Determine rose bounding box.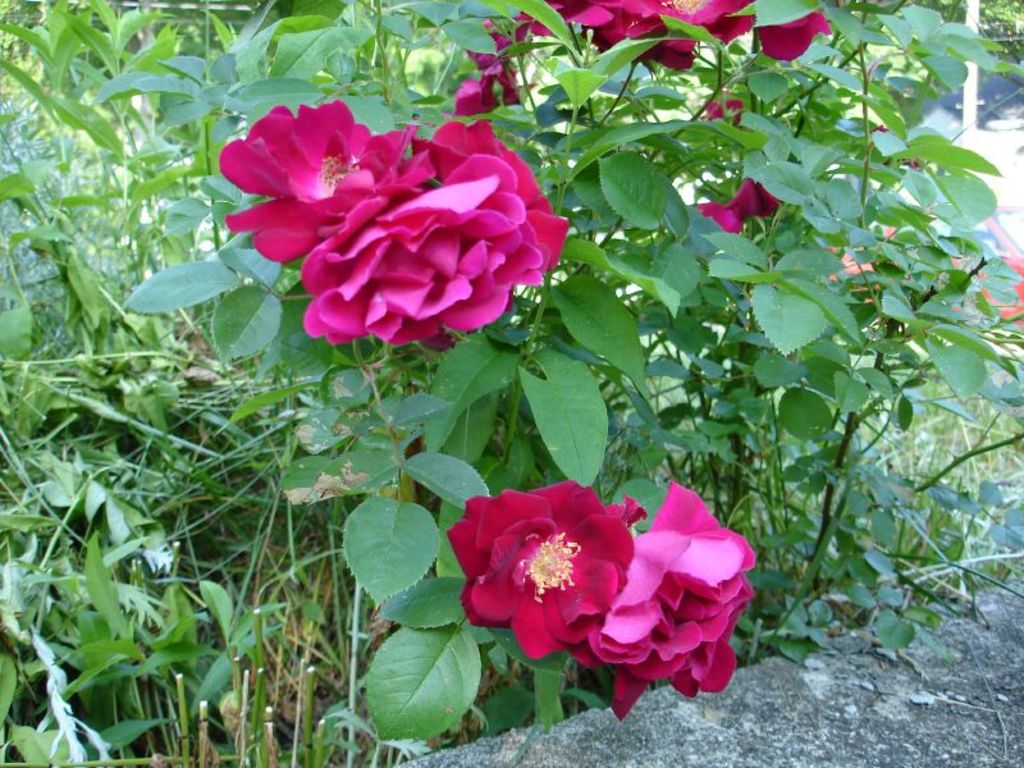
Determined: 218,99,410,264.
